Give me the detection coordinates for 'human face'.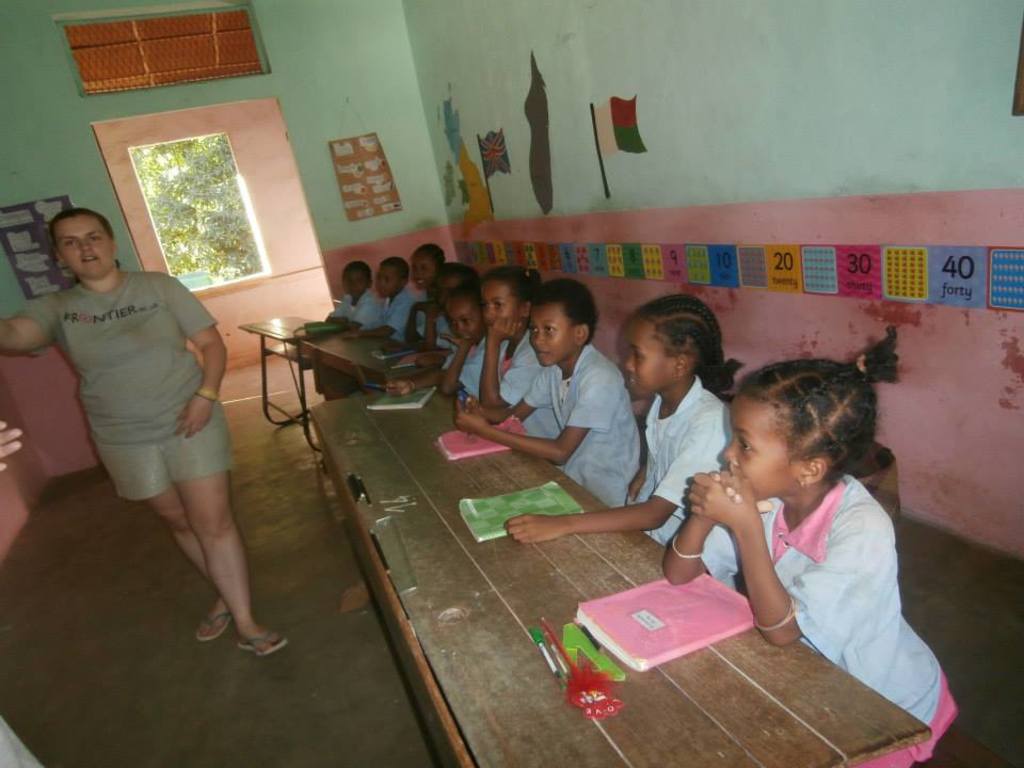
{"x1": 337, "y1": 260, "x2": 363, "y2": 297}.
